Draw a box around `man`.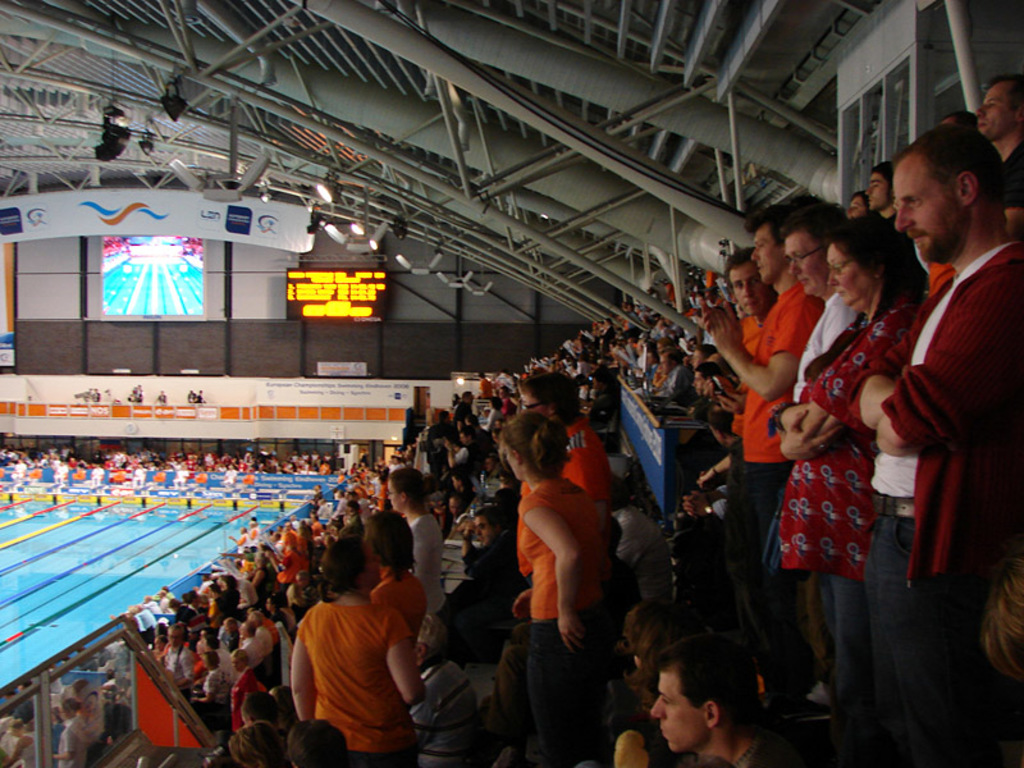
pyautogui.locateOnScreen(701, 202, 827, 663).
